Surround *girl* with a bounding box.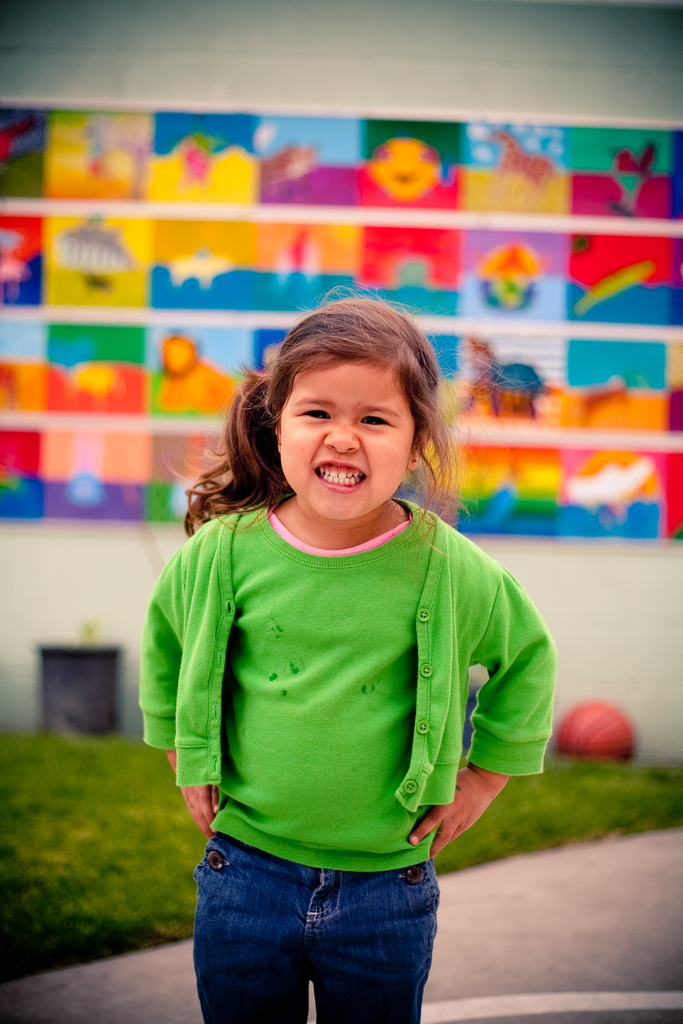
region(134, 291, 547, 1023).
